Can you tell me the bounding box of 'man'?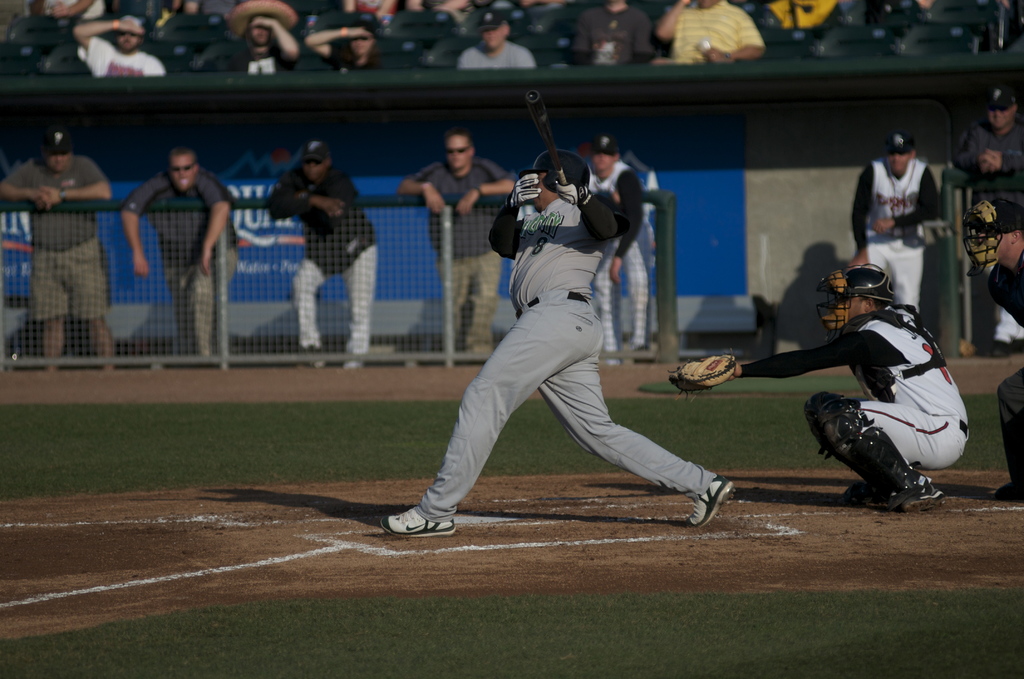
locate(264, 140, 376, 370).
